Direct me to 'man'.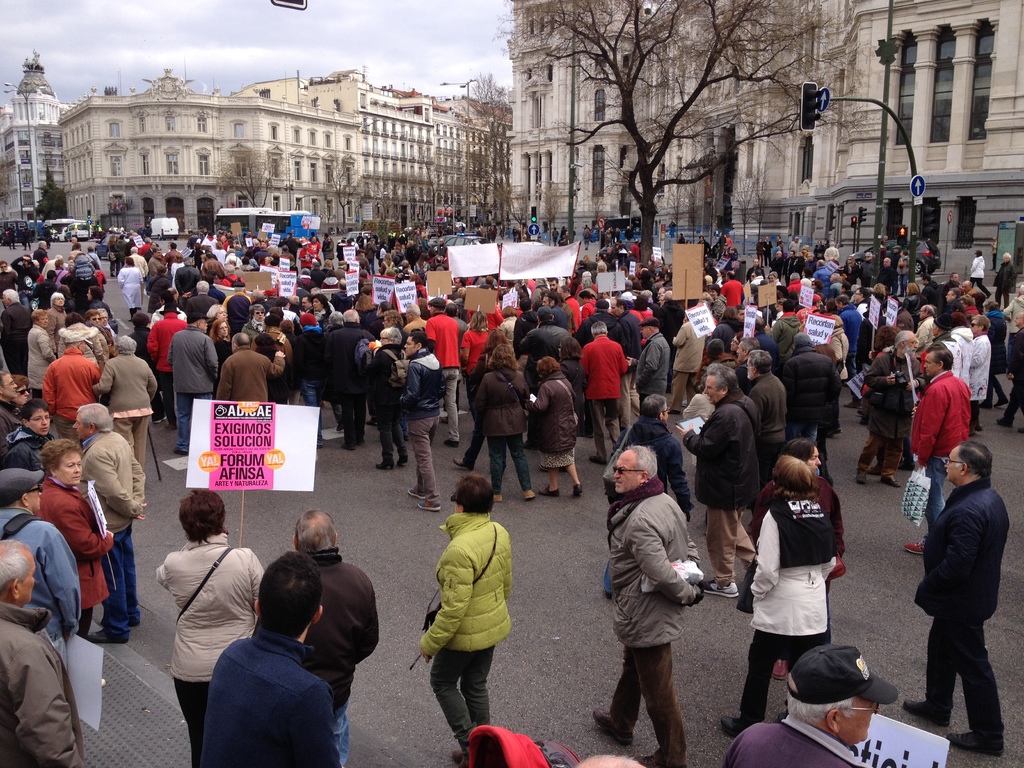
Direction: left=627, top=319, right=668, bottom=405.
